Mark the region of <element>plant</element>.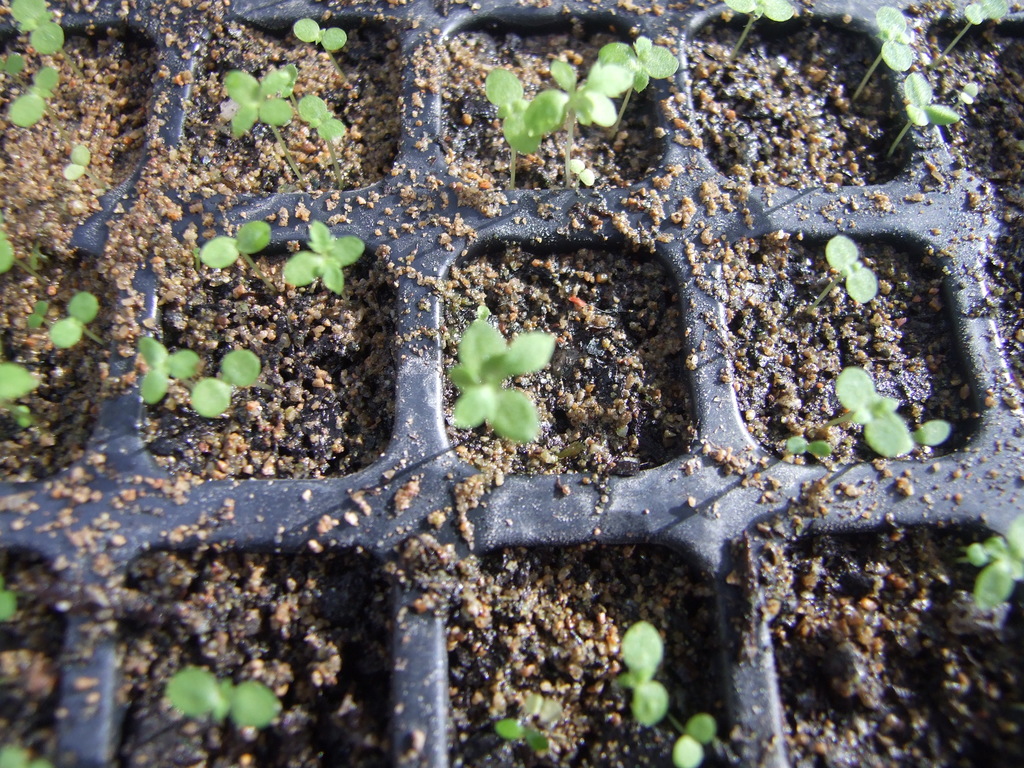
Region: {"left": 0, "top": 357, "right": 46, "bottom": 423}.
